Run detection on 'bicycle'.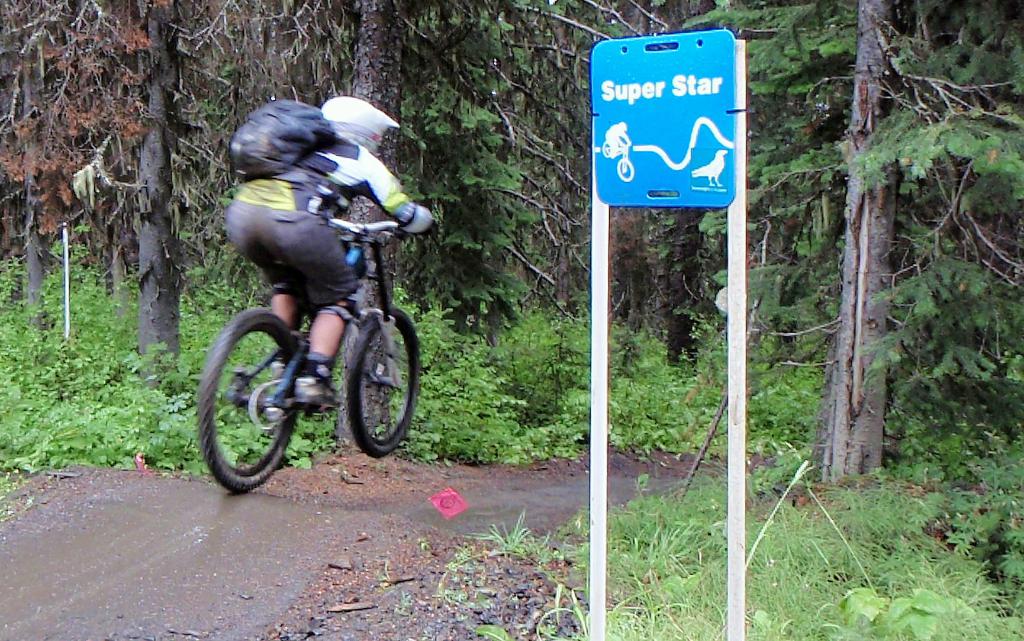
Result: (left=196, top=213, right=420, bottom=494).
